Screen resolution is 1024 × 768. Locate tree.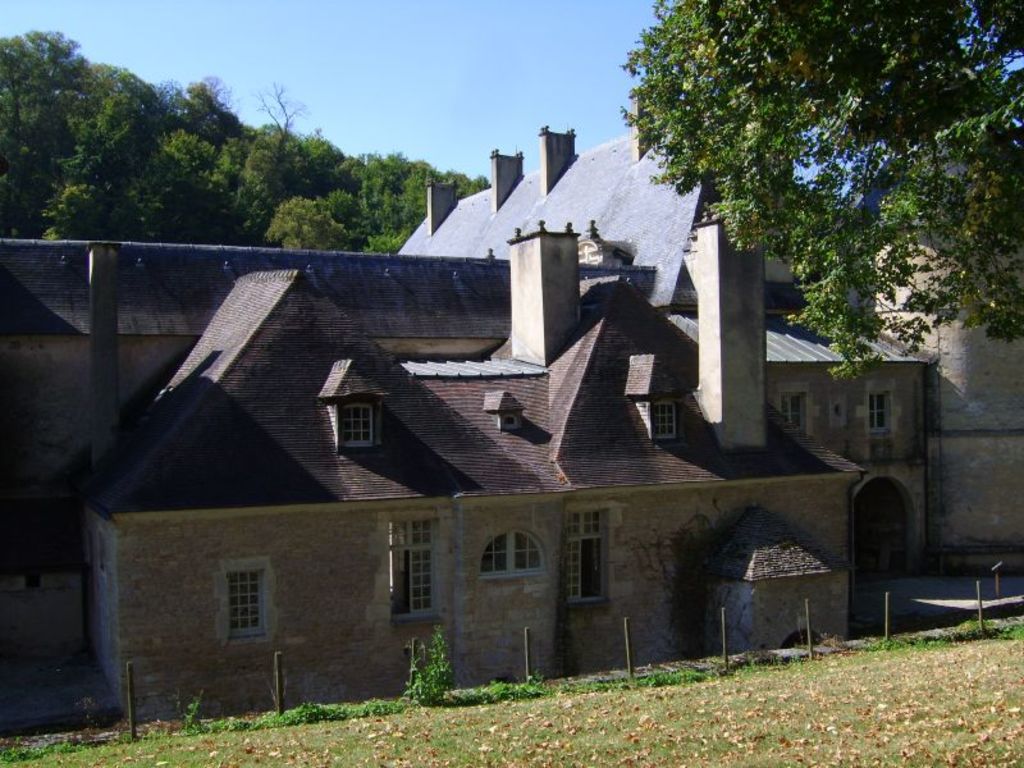
[627, 0, 989, 404].
